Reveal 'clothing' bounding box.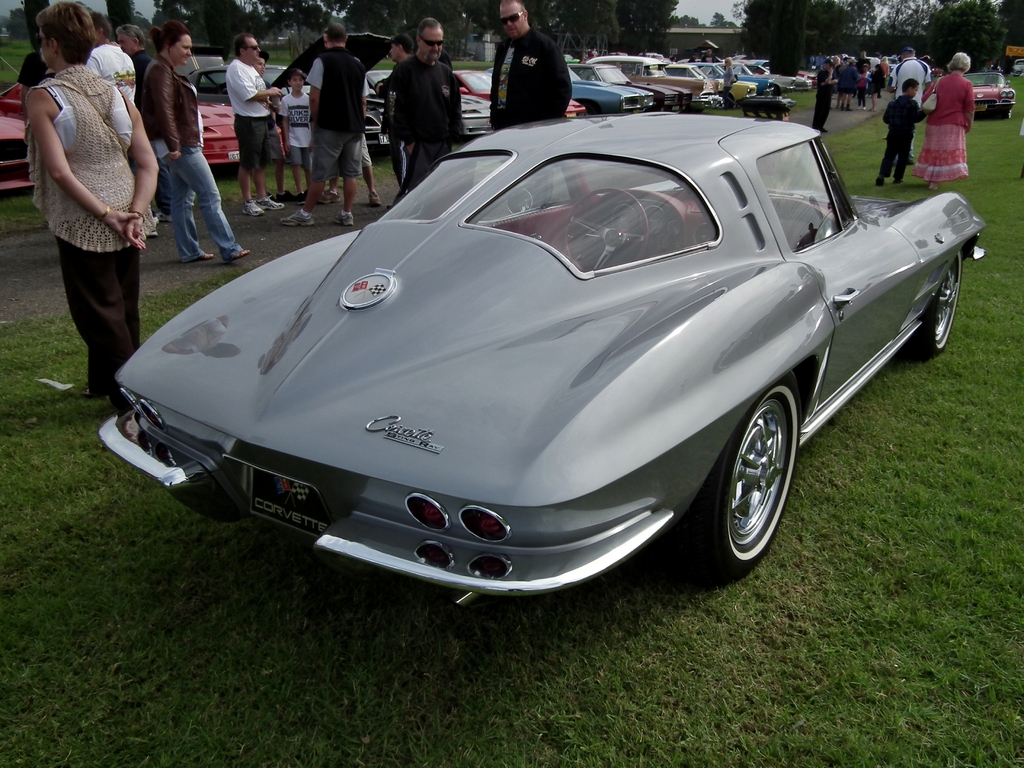
Revealed: bbox(141, 59, 209, 147).
